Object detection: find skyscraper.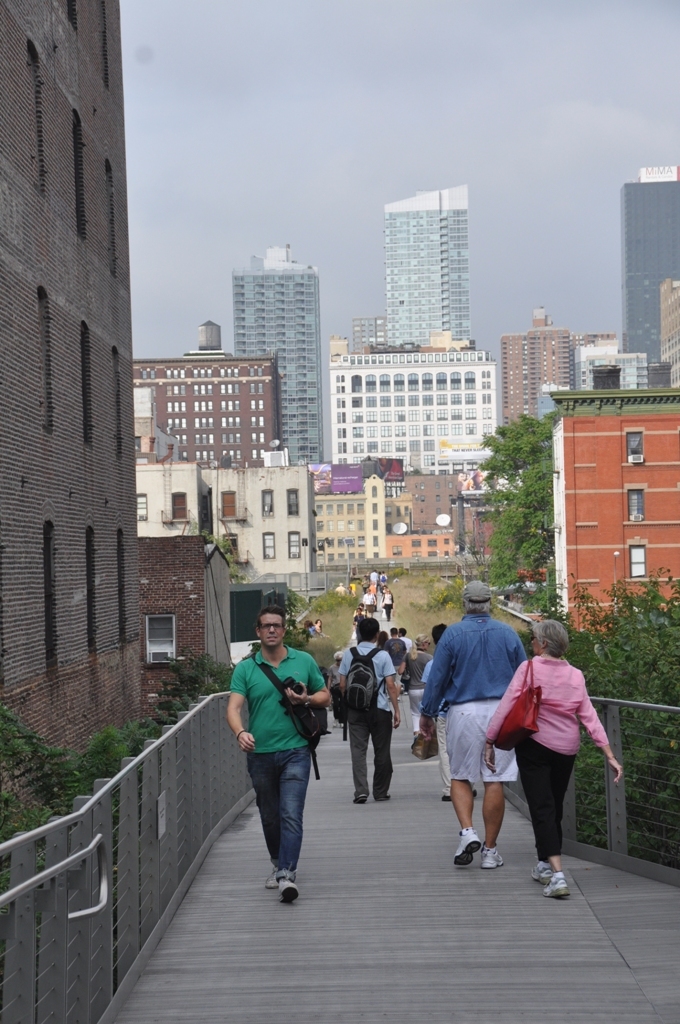
detection(232, 245, 322, 465).
